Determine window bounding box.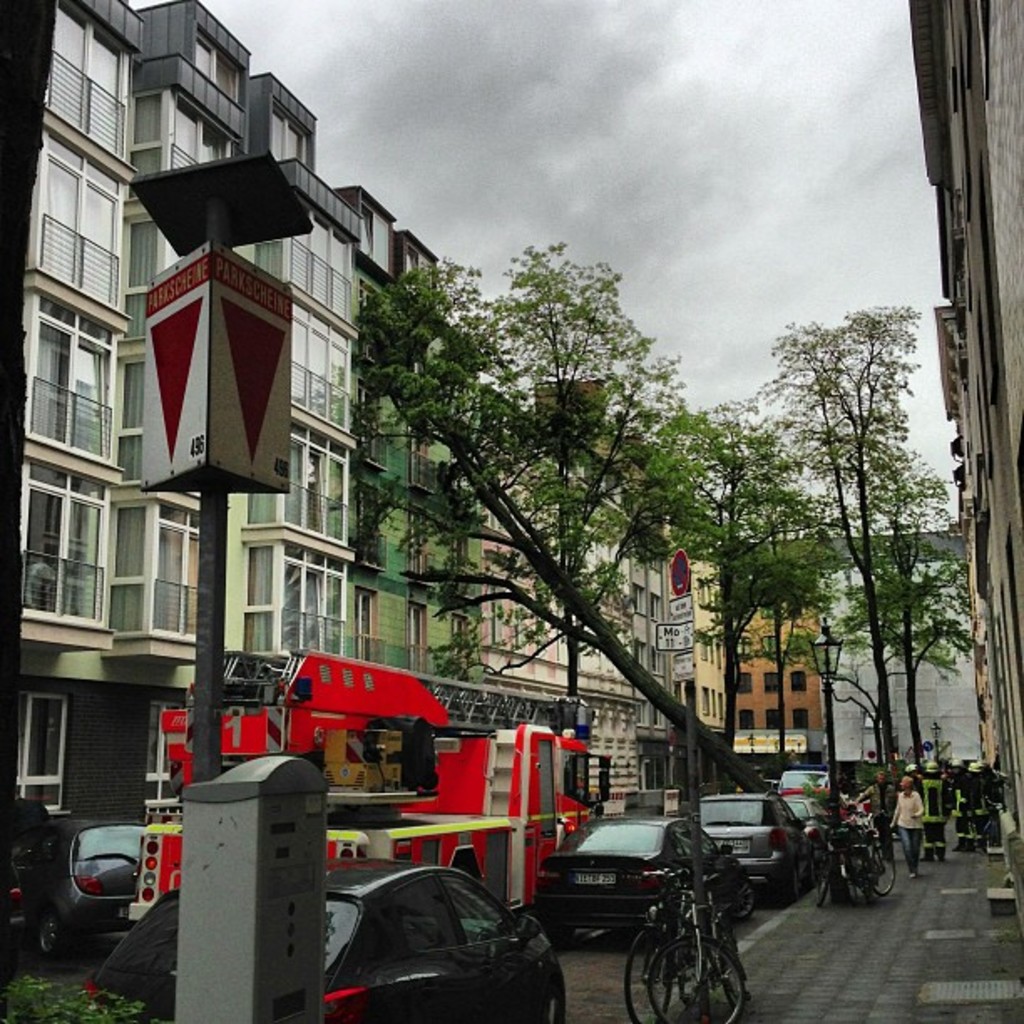
Determined: x1=120 y1=500 x2=191 y2=634.
